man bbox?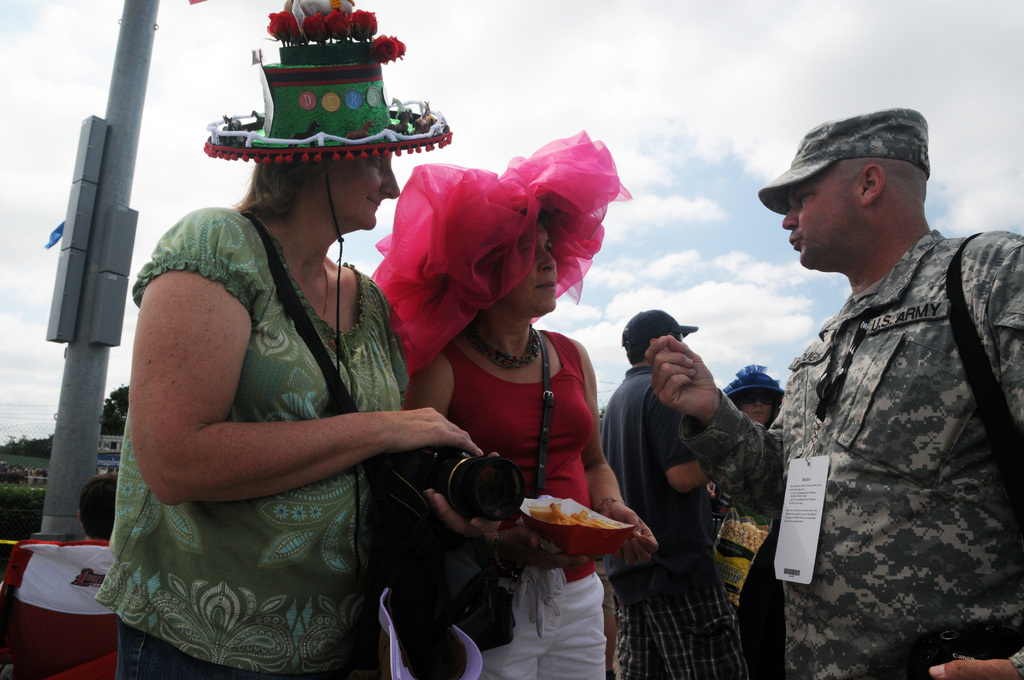
locate(598, 308, 749, 679)
